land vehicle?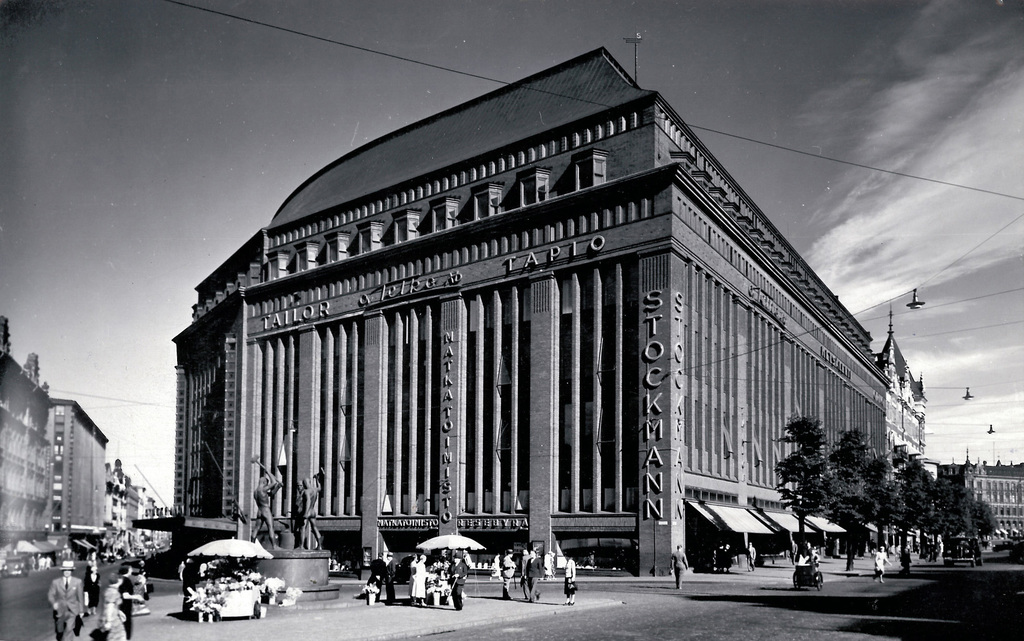
{"x1": 991, "y1": 537, "x2": 1013, "y2": 553}
